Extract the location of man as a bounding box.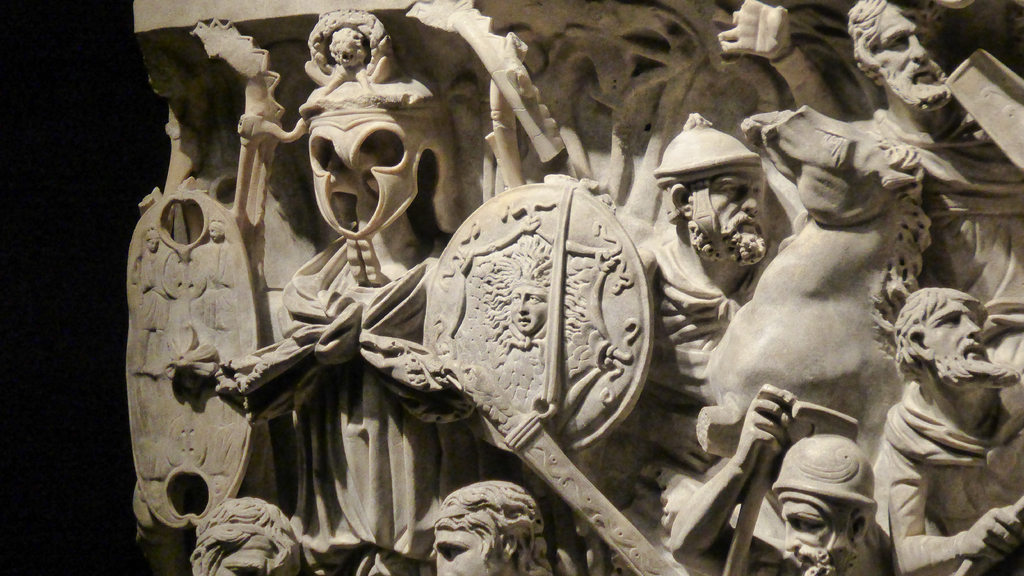
{"x1": 862, "y1": 260, "x2": 1020, "y2": 564}.
